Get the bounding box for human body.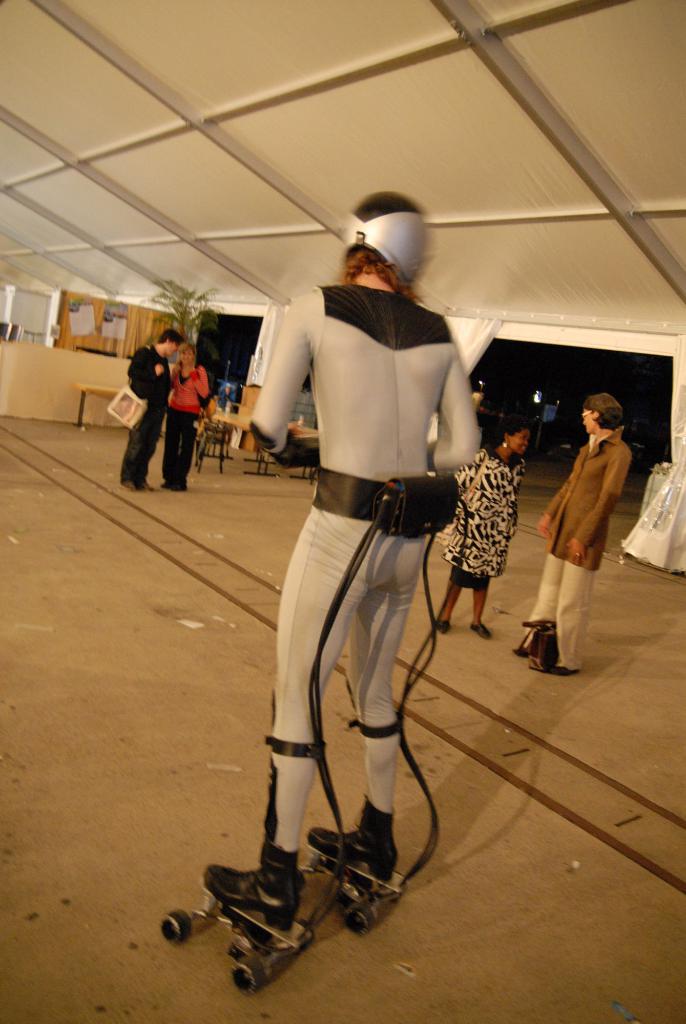
[430,417,527,633].
